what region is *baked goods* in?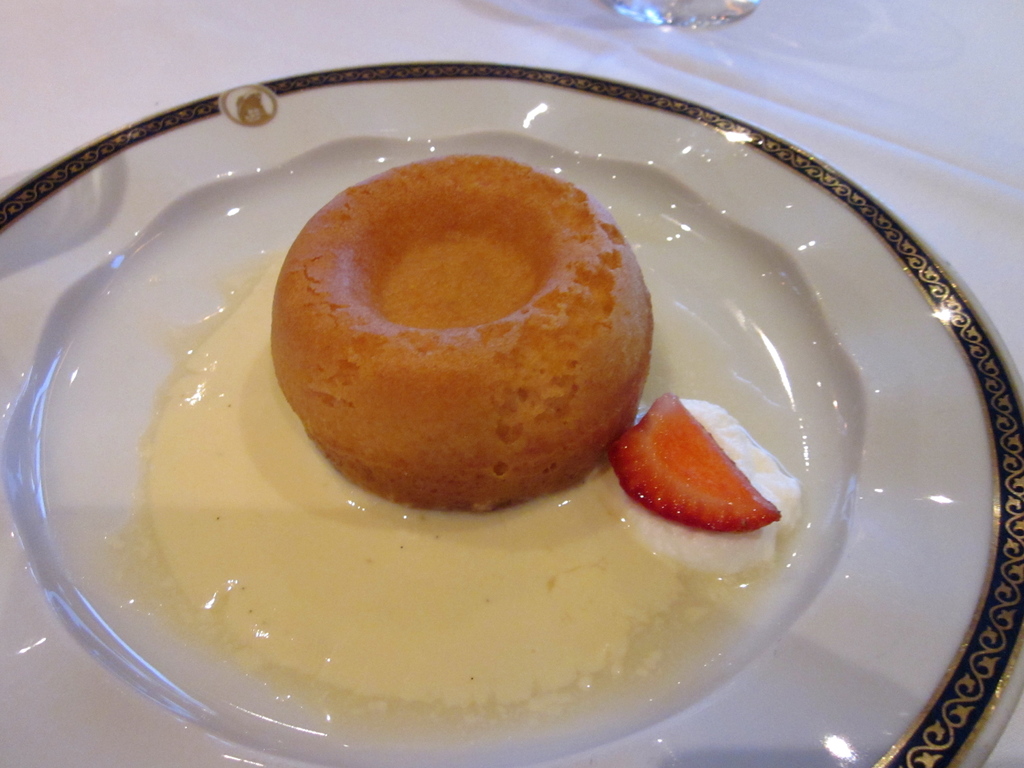
265/151/654/515.
